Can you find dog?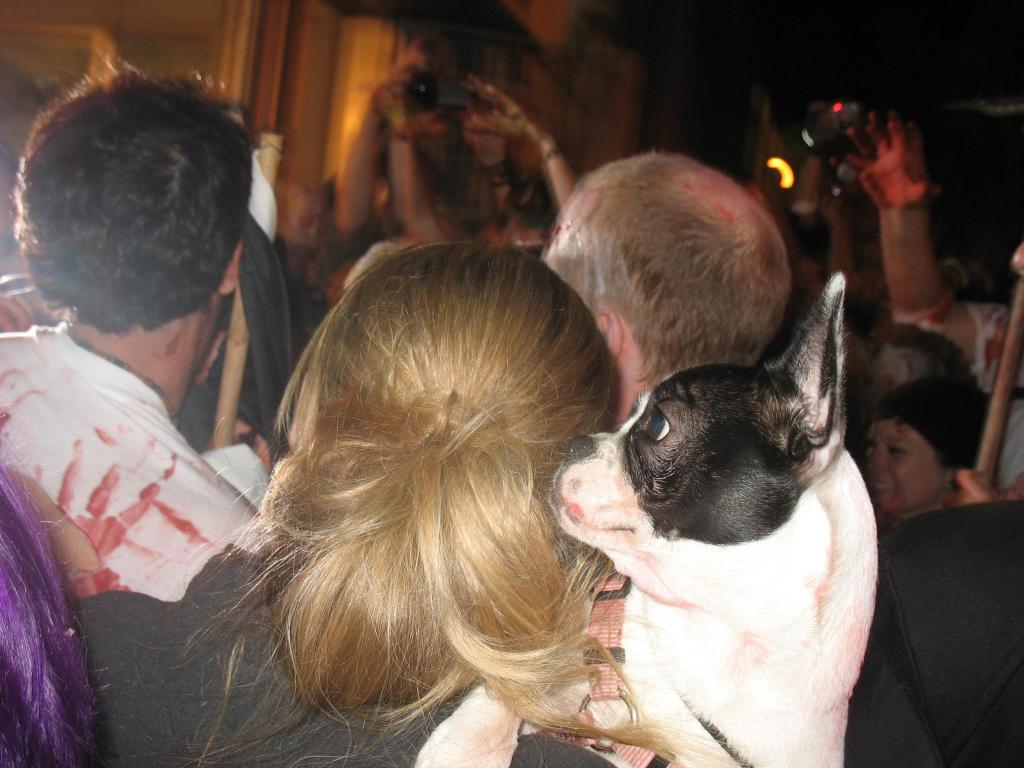
Yes, bounding box: box=[410, 261, 872, 767].
